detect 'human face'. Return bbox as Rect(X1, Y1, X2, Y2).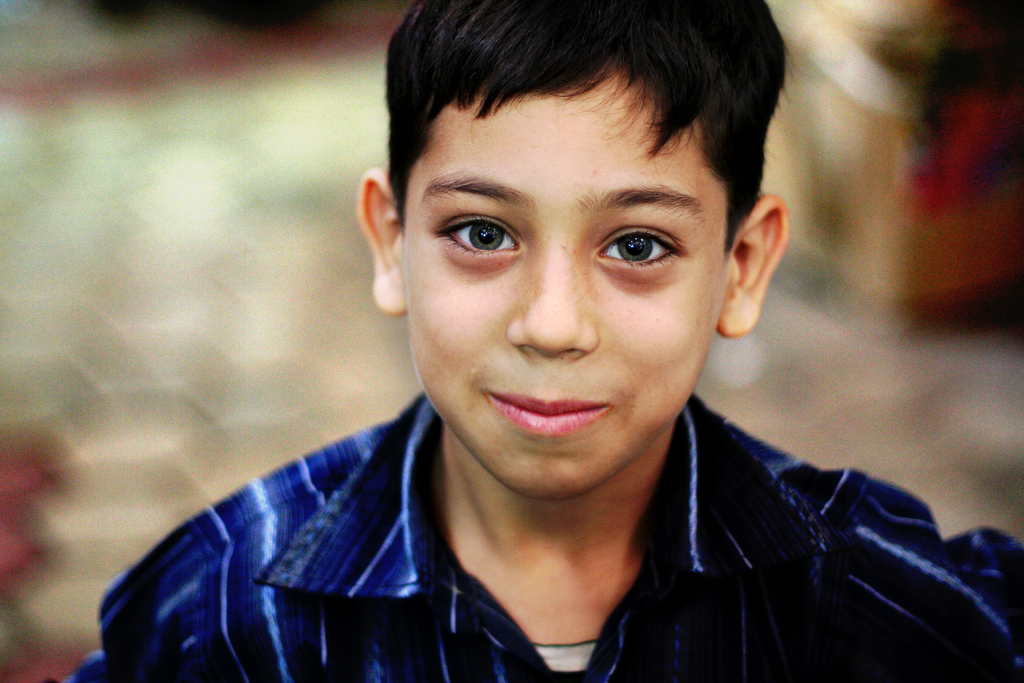
Rect(407, 90, 731, 501).
